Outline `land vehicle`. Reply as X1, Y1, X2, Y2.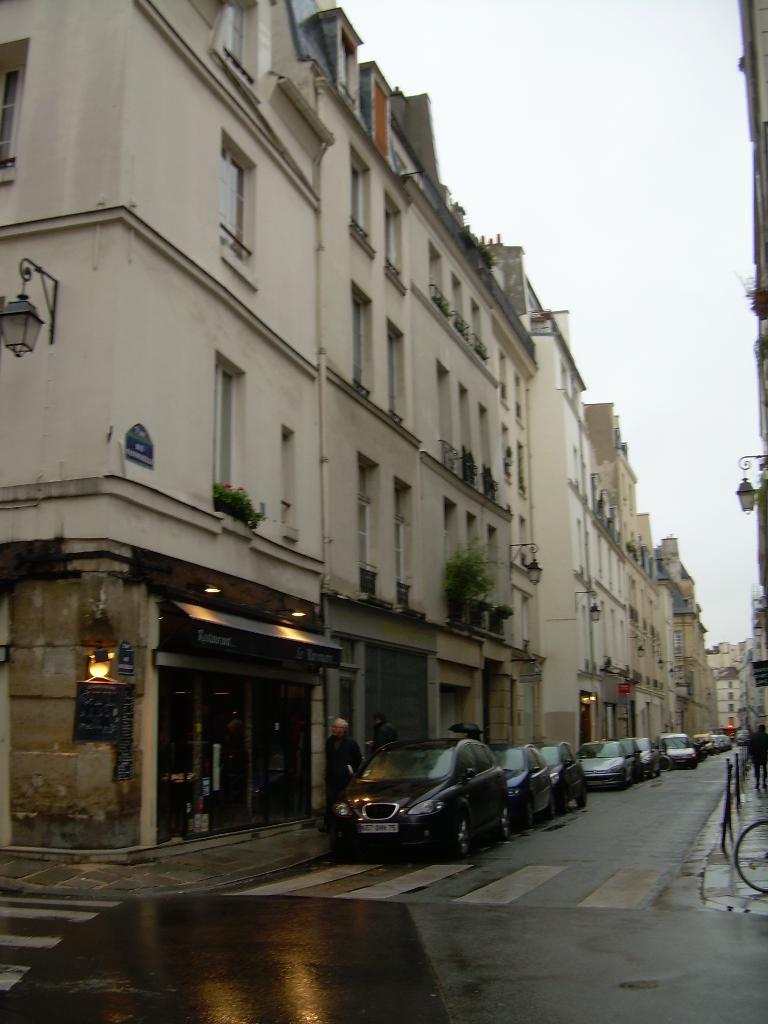
695, 739, 707, 762.
